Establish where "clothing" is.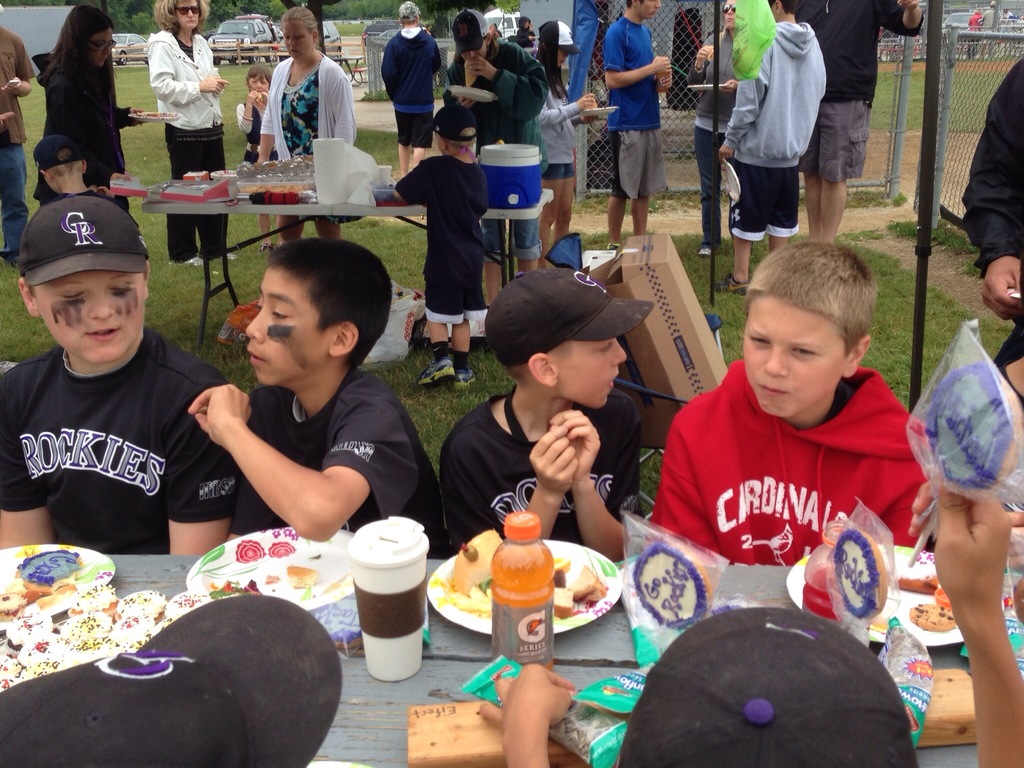
Established at box=[600, 13, 678, 205].
